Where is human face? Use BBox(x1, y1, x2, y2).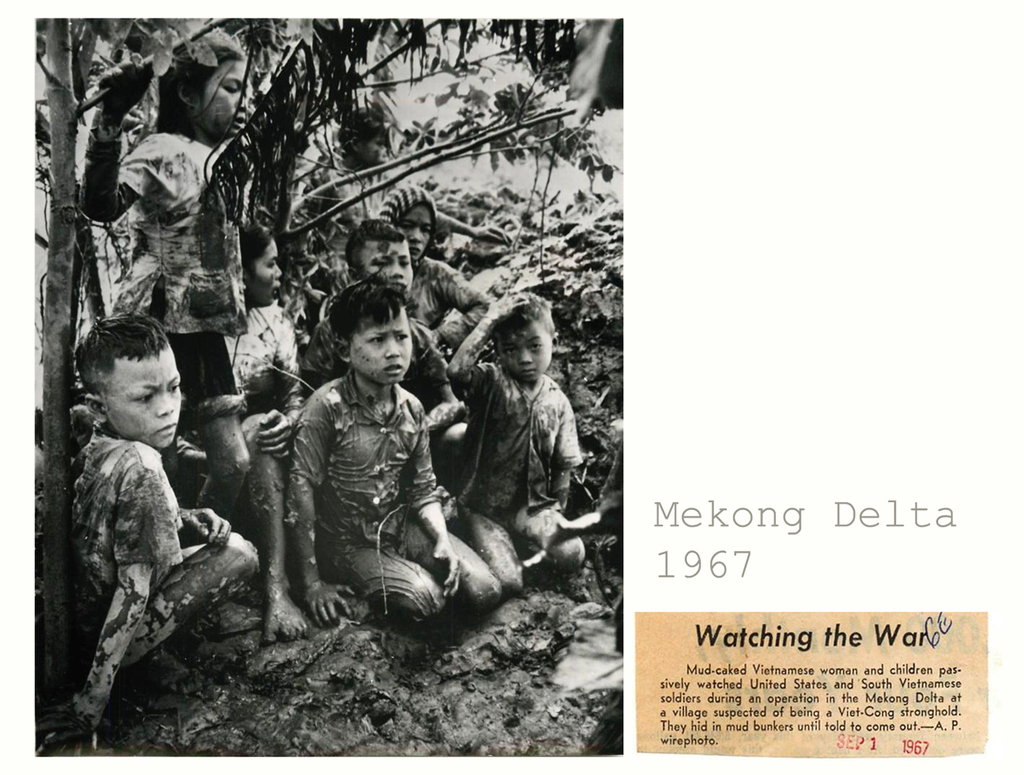
BBox(366, 233, 410, 289).
